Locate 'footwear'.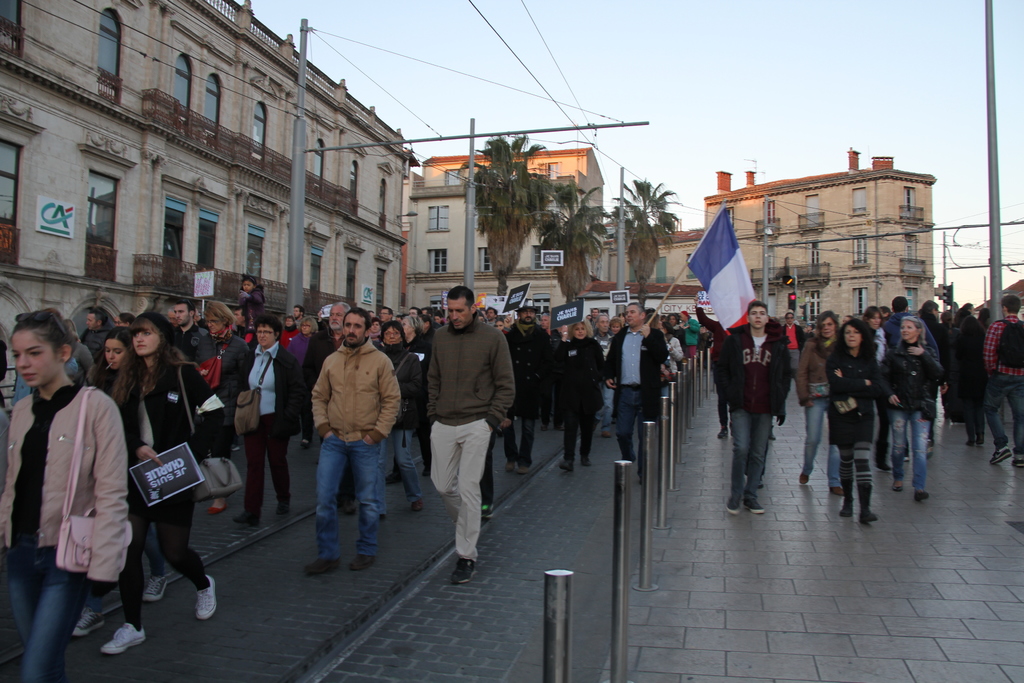
Bounding box: bbox=(451, 552, 483, 583).
